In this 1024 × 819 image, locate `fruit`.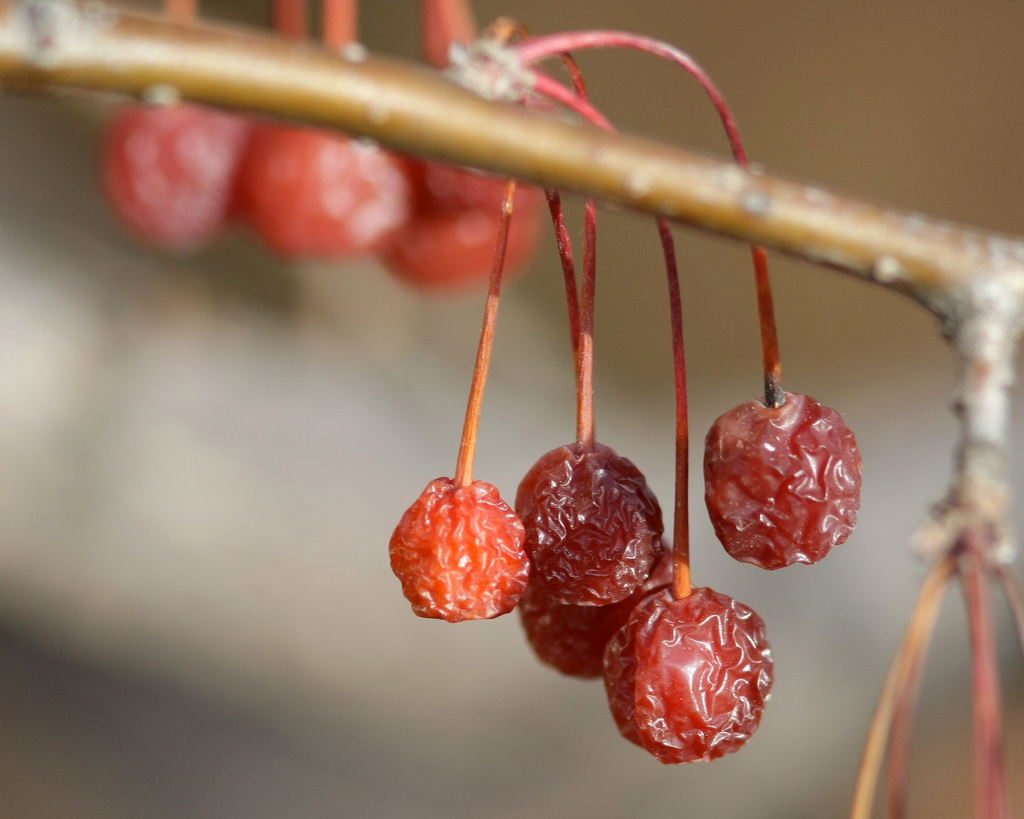
Bounding box: pyautogui.locateOnScreen(374, 146, 543, 302).
